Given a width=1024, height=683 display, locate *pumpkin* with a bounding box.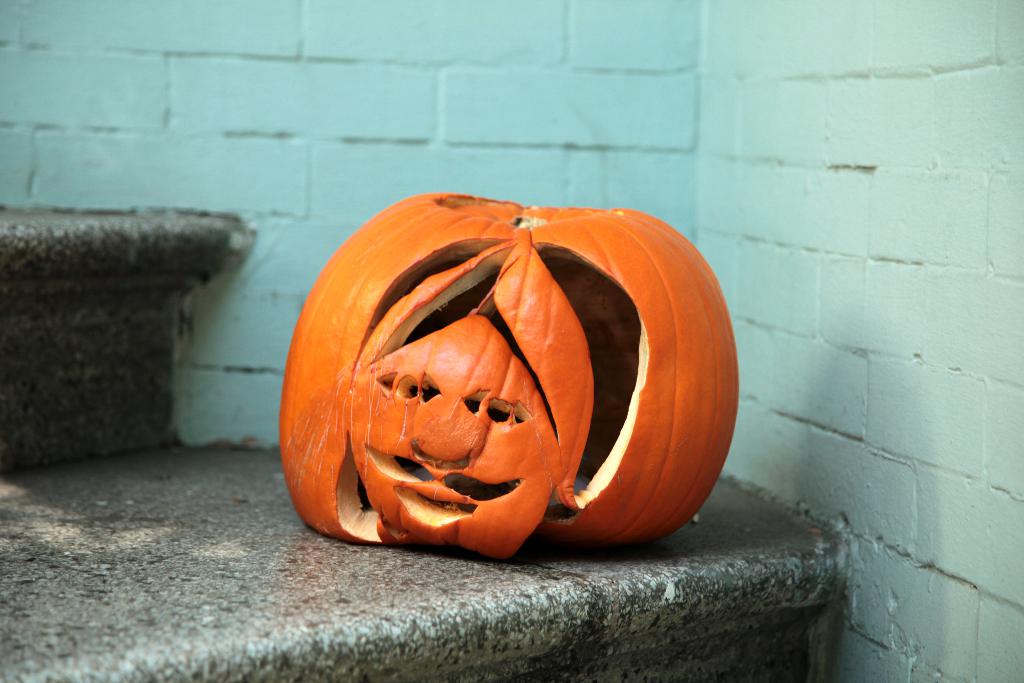
Located: 279/185/740/557.
